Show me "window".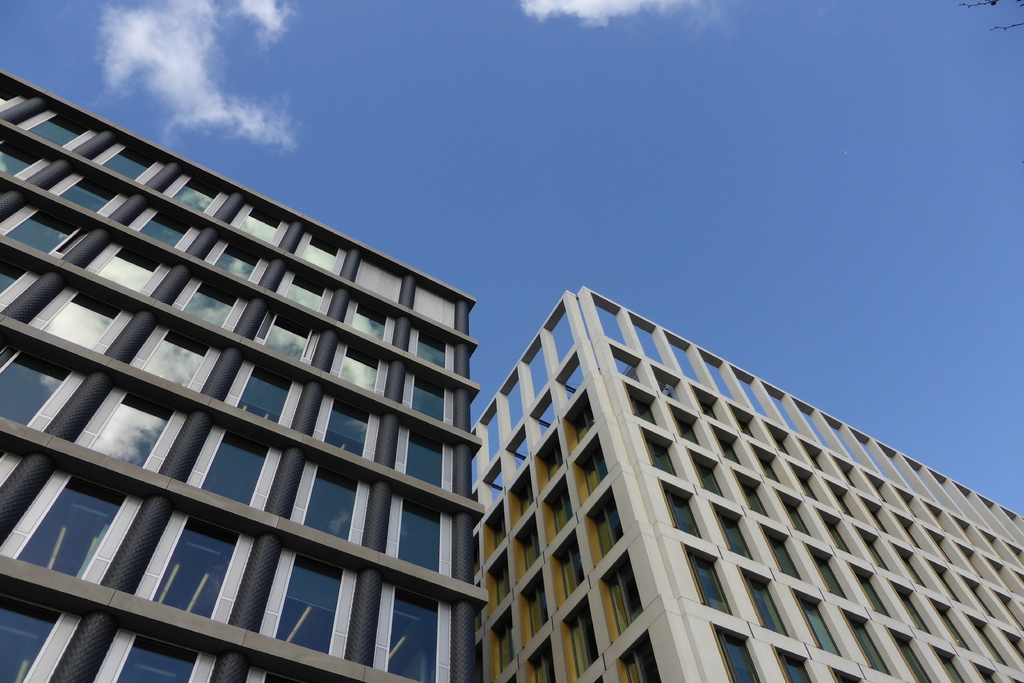
"window" is here: [left=519, top=478, right=534, bottom=520].
